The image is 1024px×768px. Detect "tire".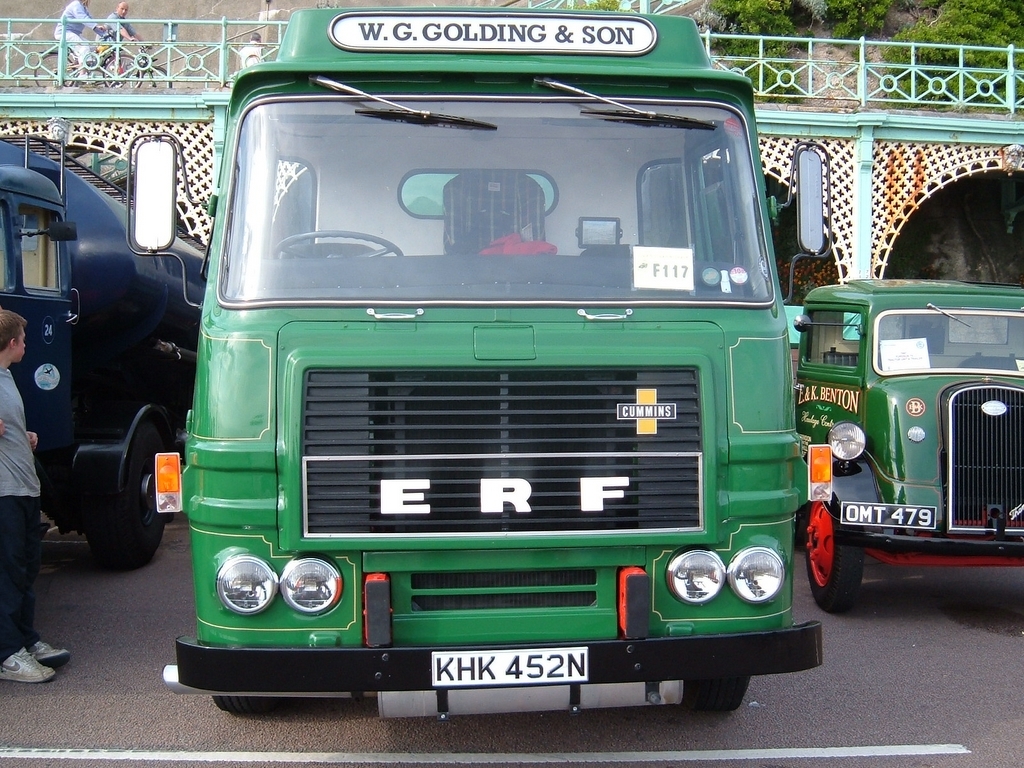
Detection: x1=69, y1=400, x2=152, y2=582.
